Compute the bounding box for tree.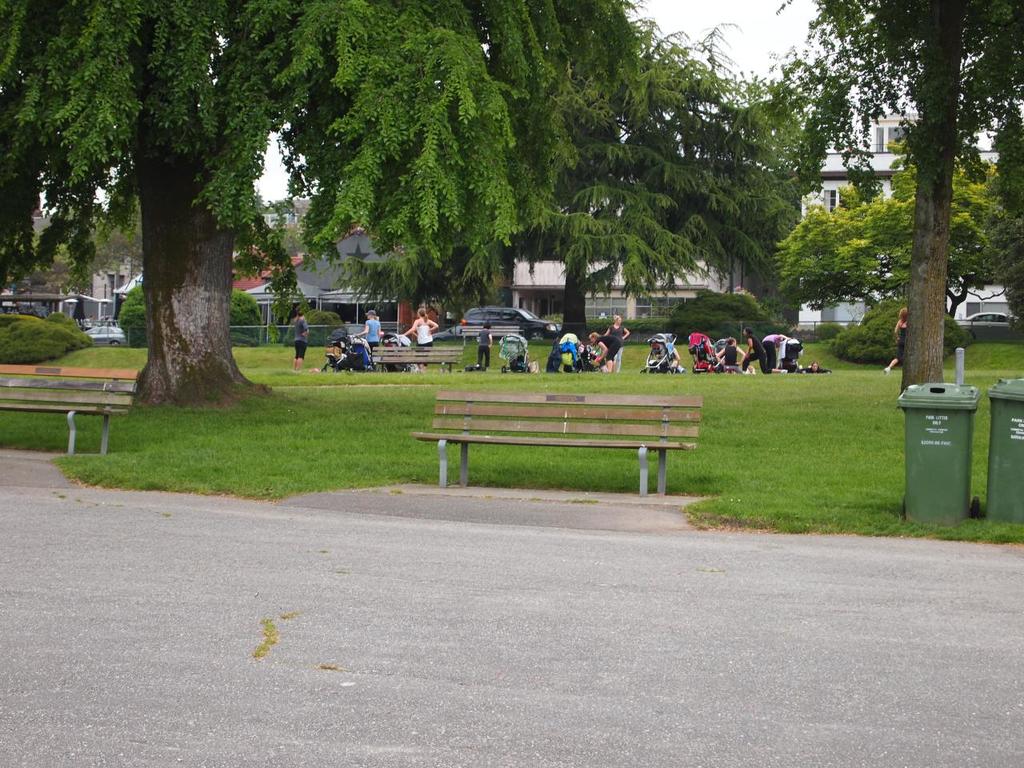
Rect(530, 18, 798, 362).
